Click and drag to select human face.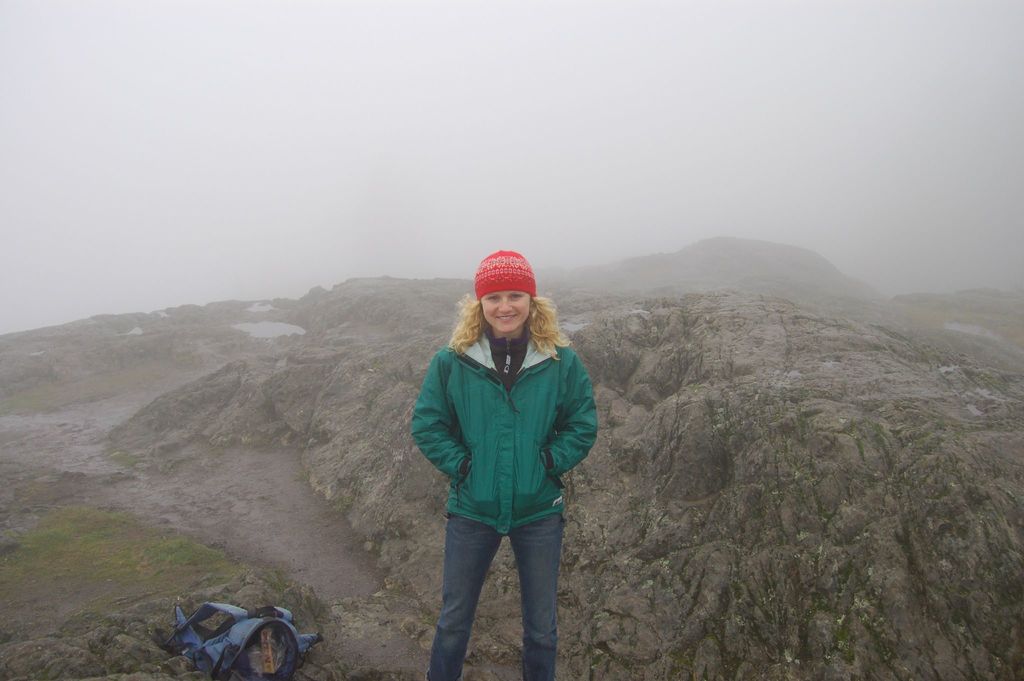
Selection: locate(481, 290, 527, 331).
